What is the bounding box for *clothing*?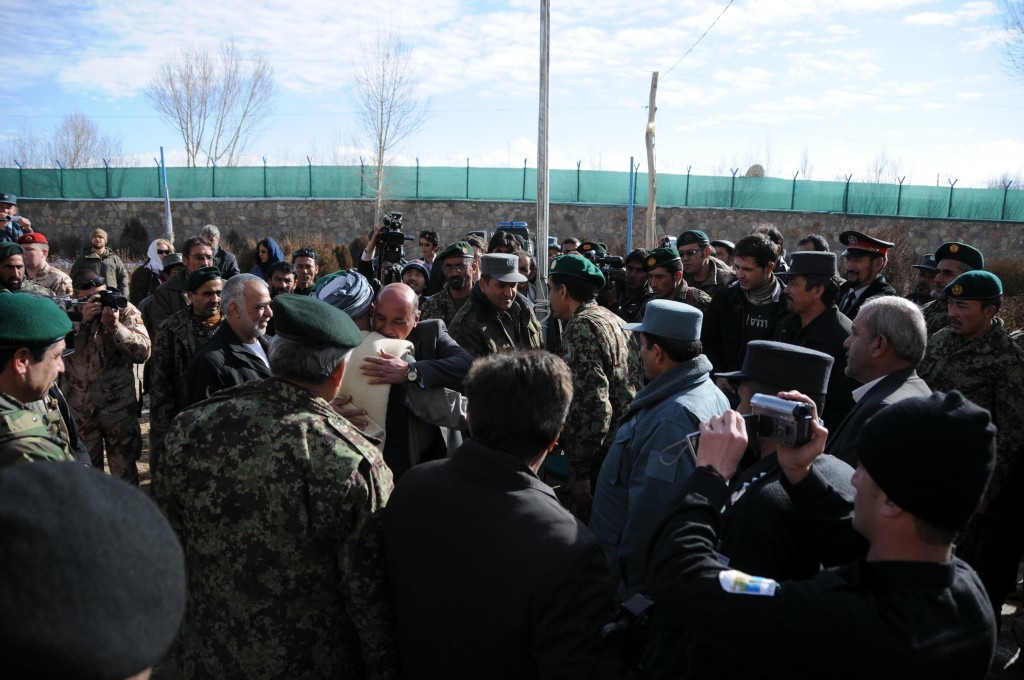
{"x1": 364, "y1": 433, "x2": 619, "y2": 679}.
